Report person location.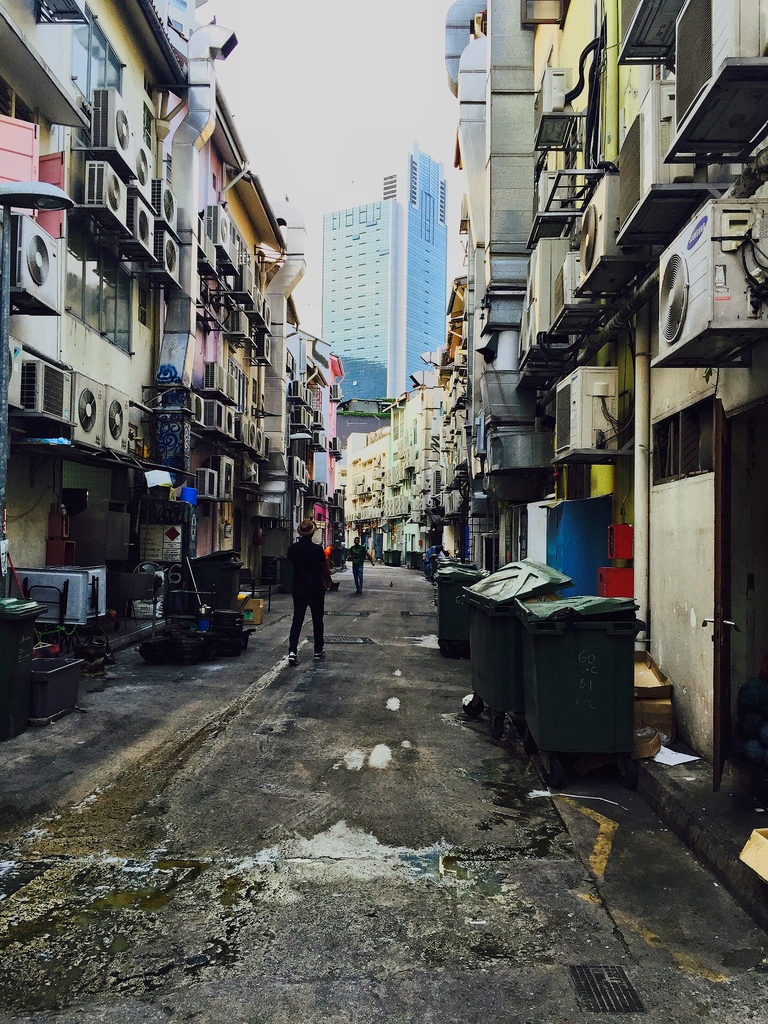
Report: left=277, top=511, right=330, bottom=671.
